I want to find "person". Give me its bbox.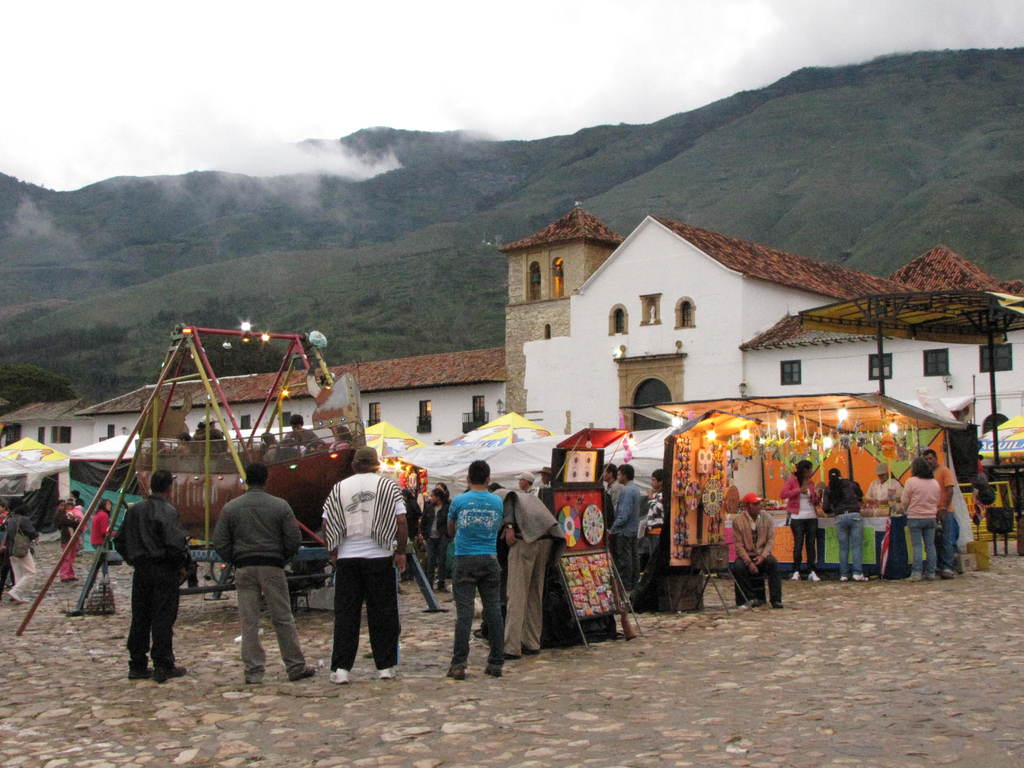
{"left": 867, "top": 461, "right": 904, "bottom": 500}.
